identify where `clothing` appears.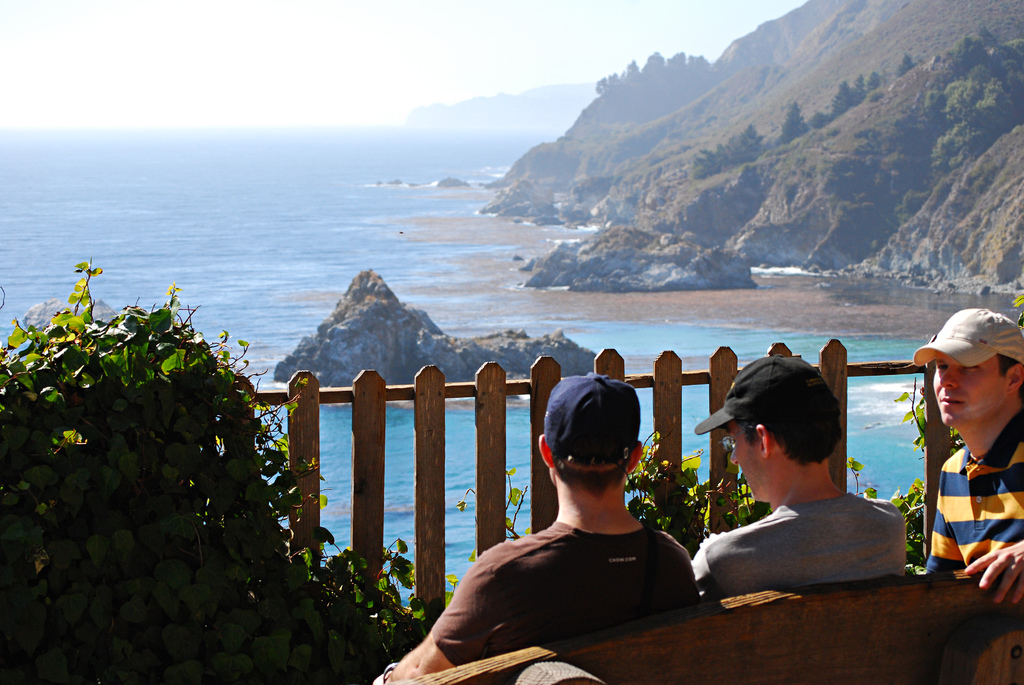
Appears at bbox(433, 517, 695, 667).
